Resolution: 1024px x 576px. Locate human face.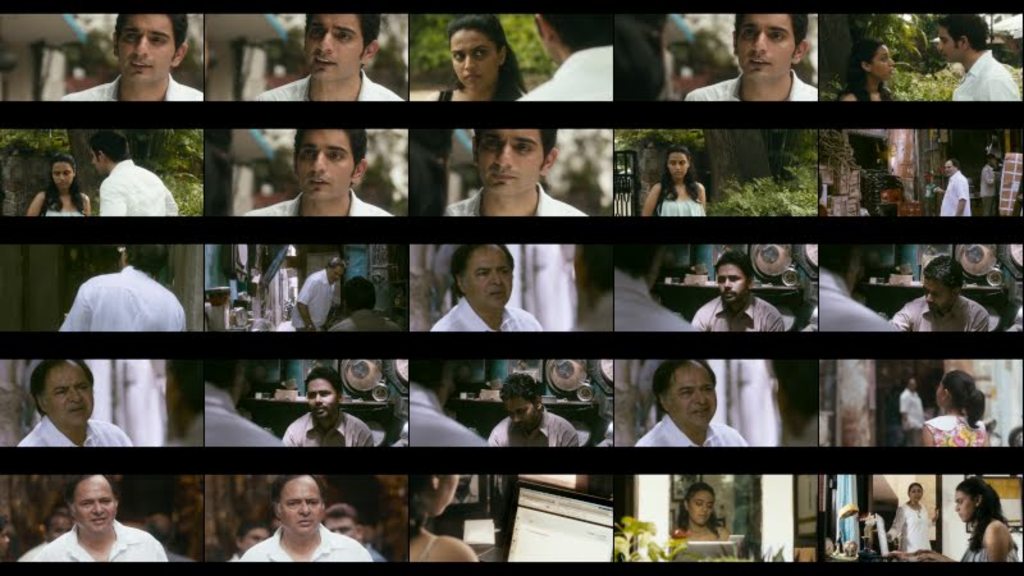
left=735, top=18, right=797, bottom=78.
